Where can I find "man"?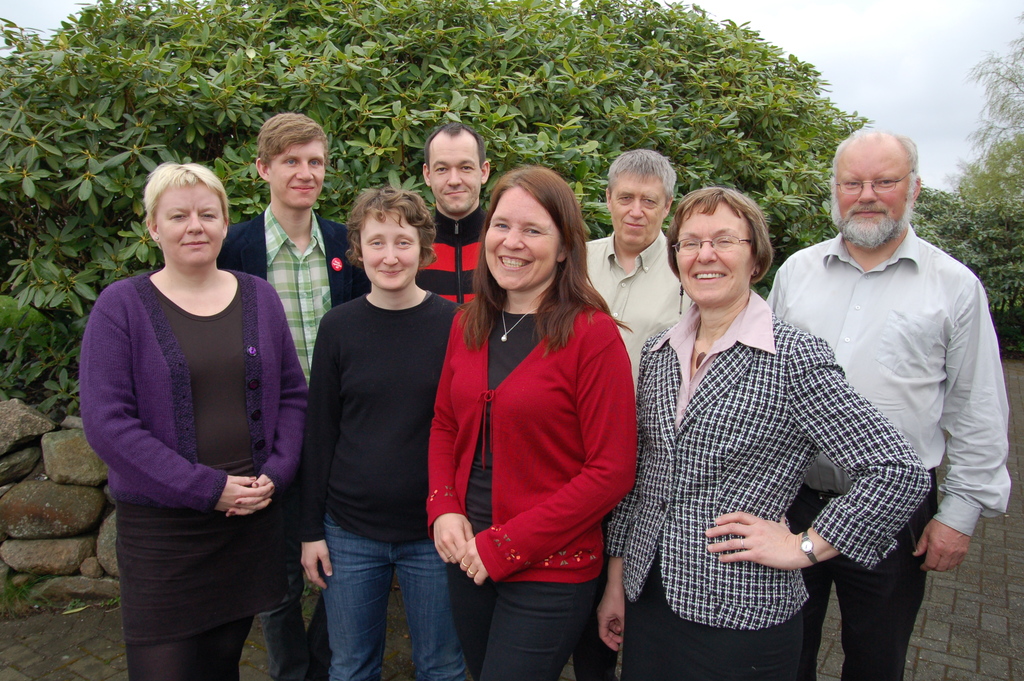
You can find it at x1=767 y1=126 x2=1013 y2=680.
